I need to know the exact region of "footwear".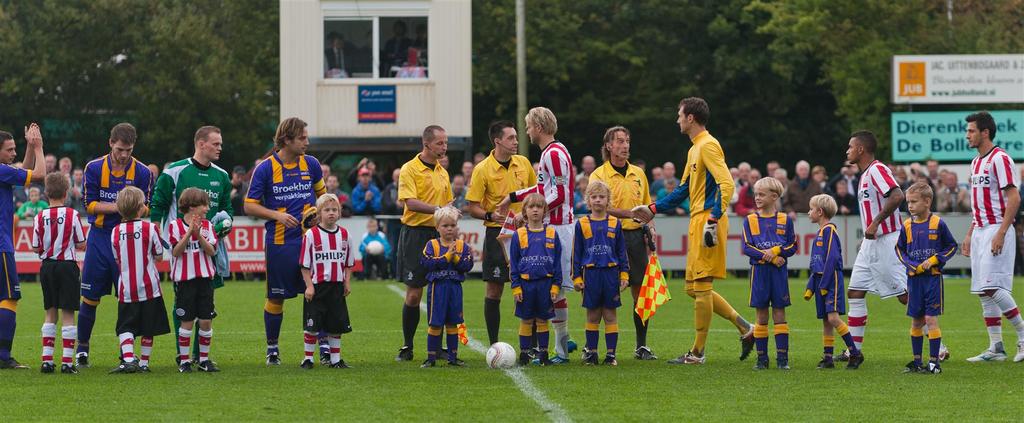
Region: box=[844, 351, 865, 370].
